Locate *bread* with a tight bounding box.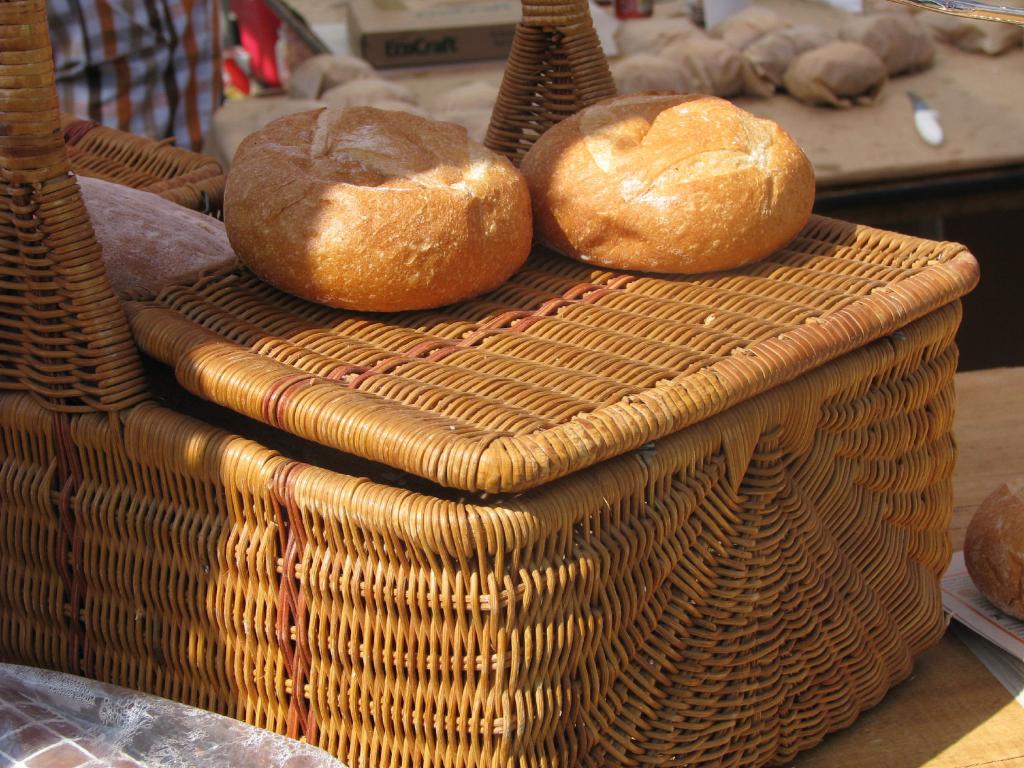
[left=964, top=474, right=1023, bottom=620].
